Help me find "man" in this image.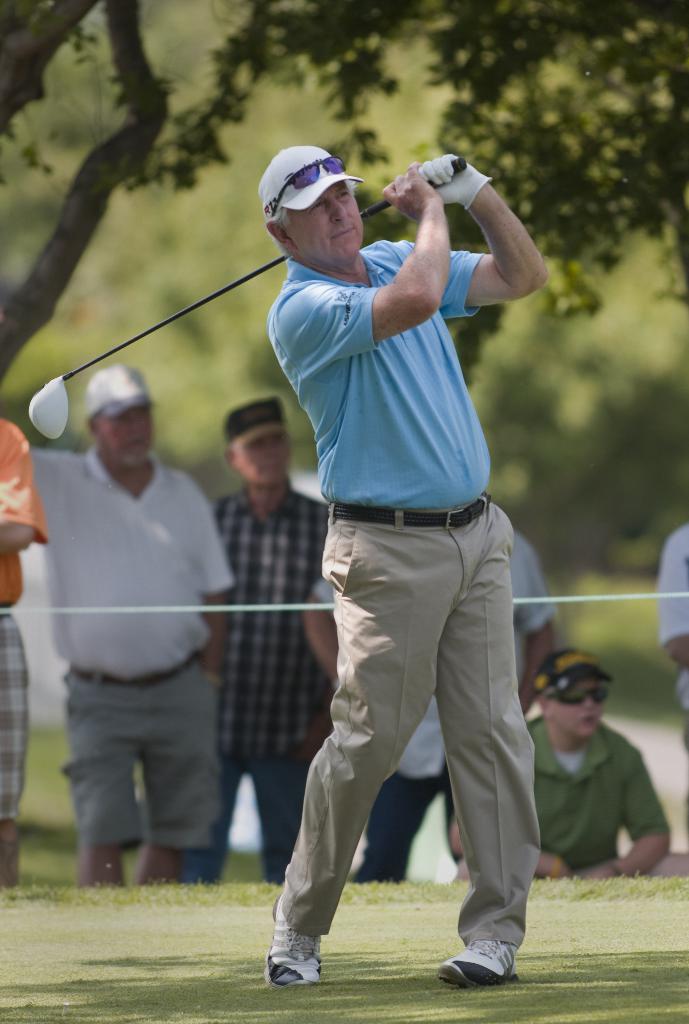
Found it: (232,100,558,993).
